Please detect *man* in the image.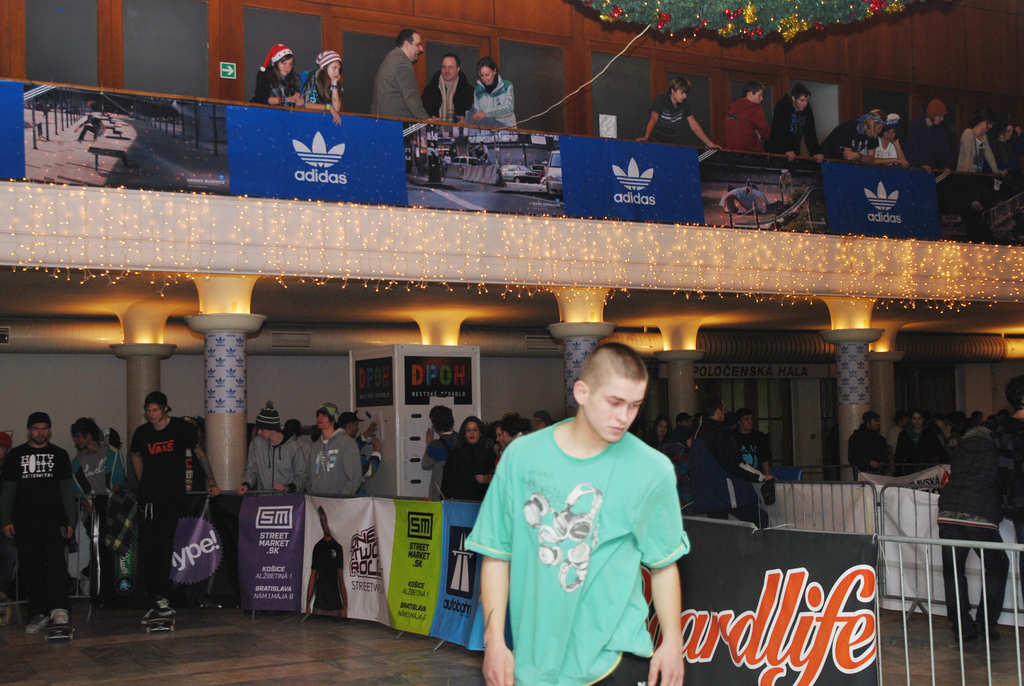
select_region(732, 408, 771, 479).
